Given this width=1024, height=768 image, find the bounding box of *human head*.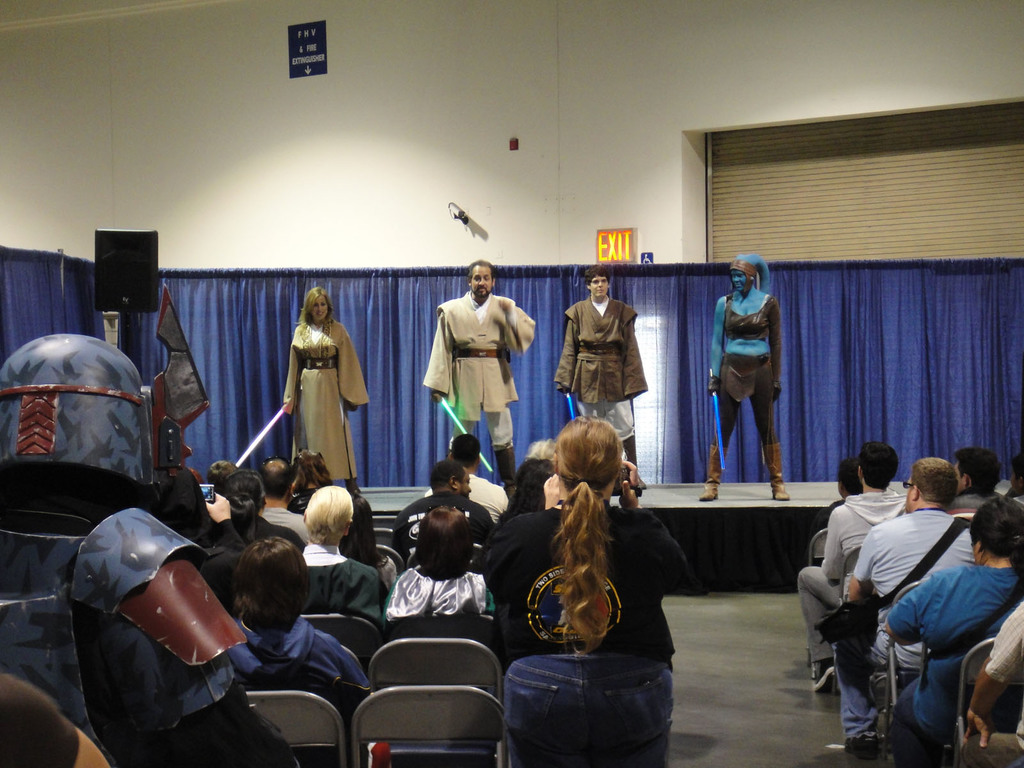
bbox(429, 458, 473, 497).
